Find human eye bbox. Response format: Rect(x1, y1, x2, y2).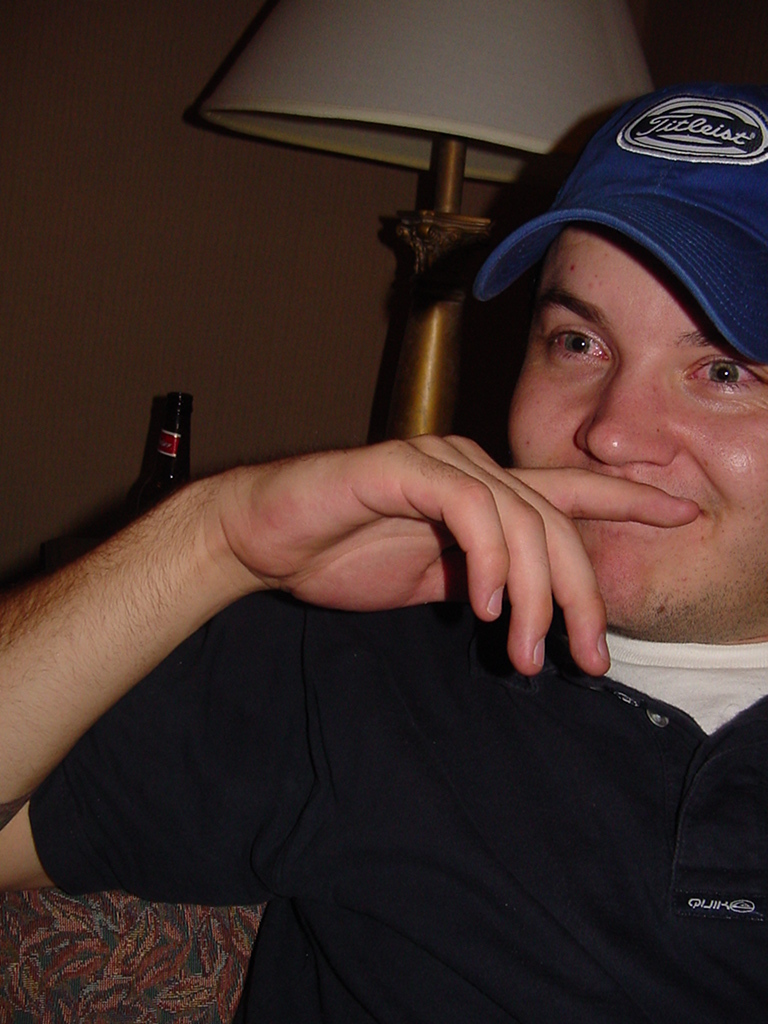
Rect(675, 345, 767, 402).
